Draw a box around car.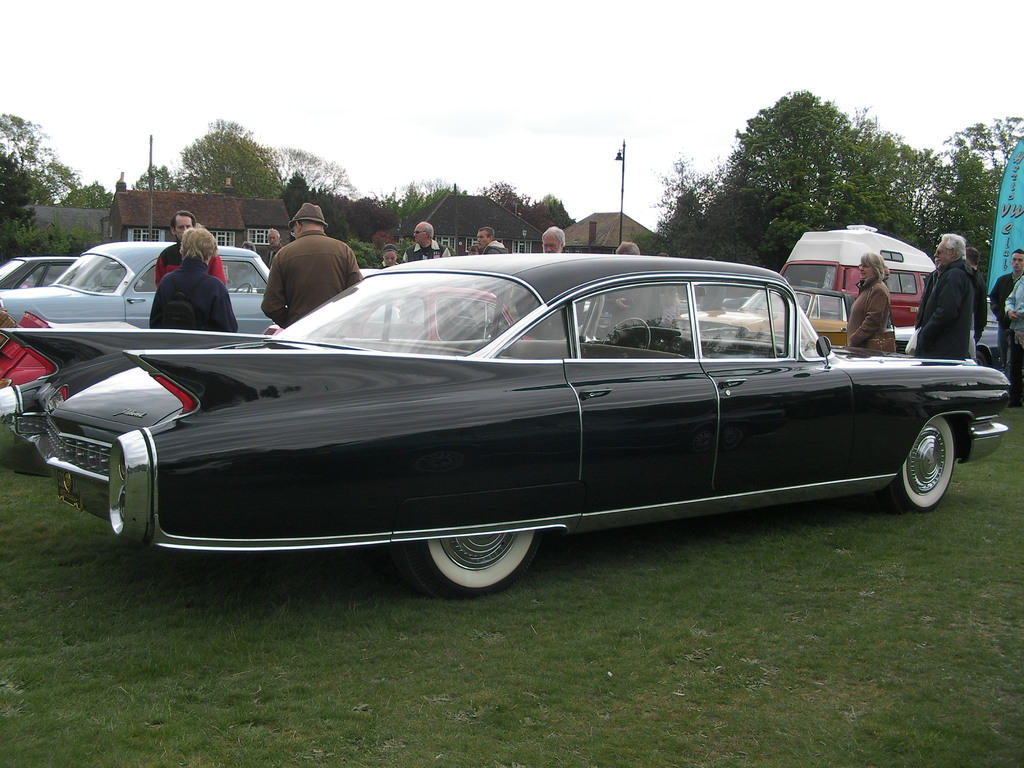
[left=685, top=284, right=861, bottom=352].
